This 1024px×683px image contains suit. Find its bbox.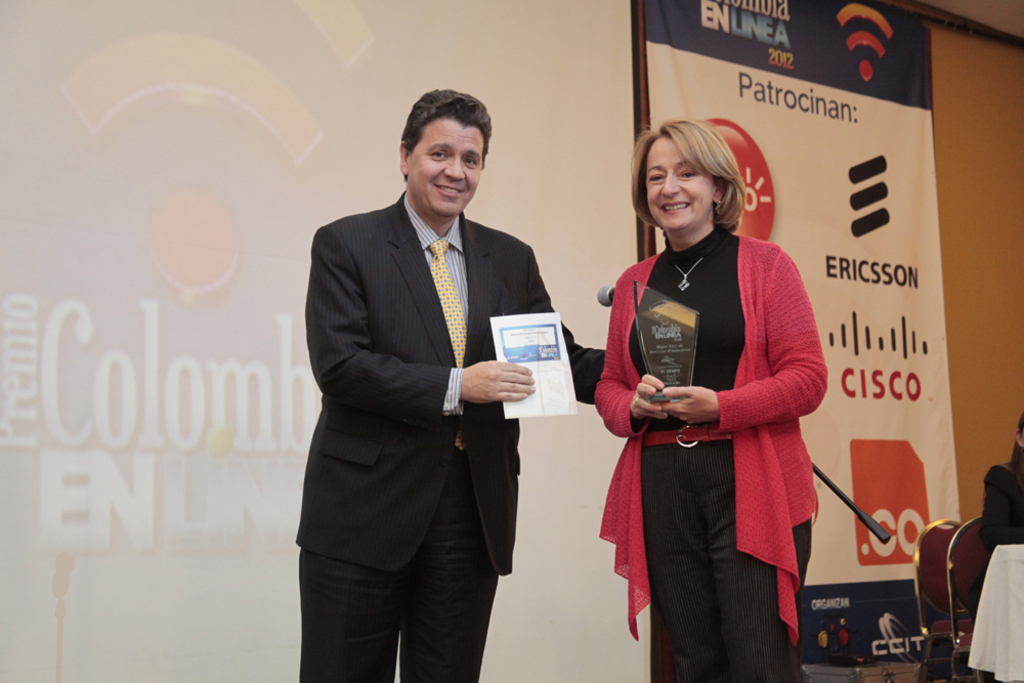
bbox(352, 133, 598, 659).
